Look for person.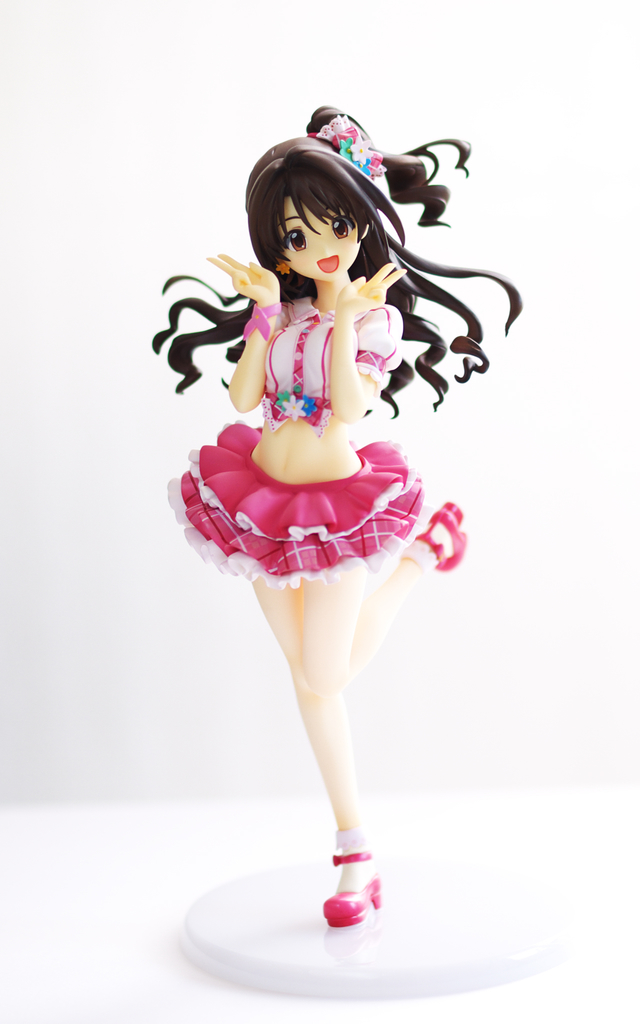
Found: x1=174 y1=134 x2=465 y2=924.
